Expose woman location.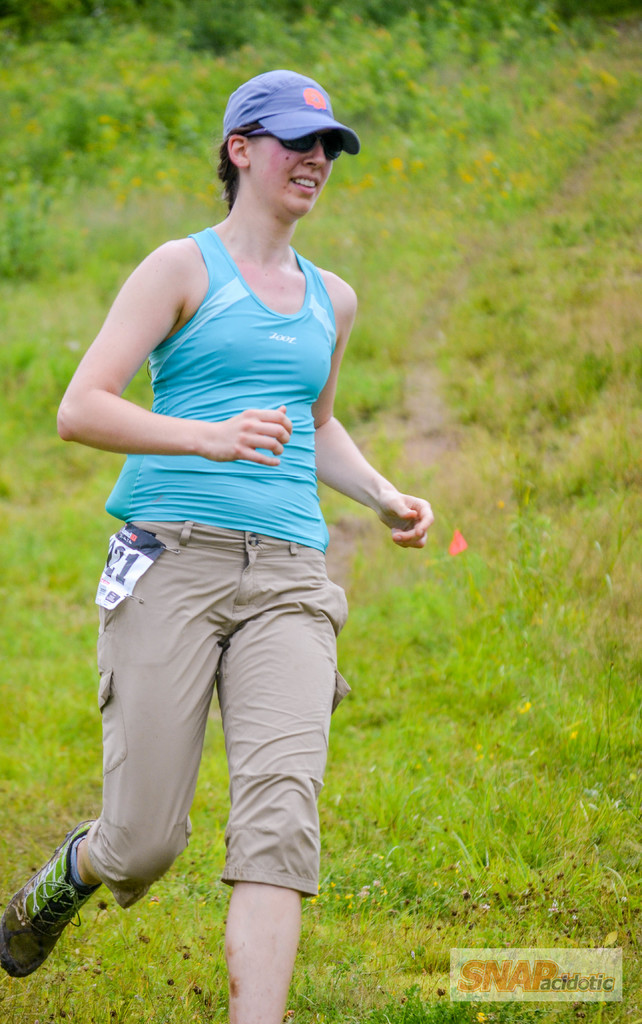
Exposed at left=0, top=60, right=423, bottom=1023.
